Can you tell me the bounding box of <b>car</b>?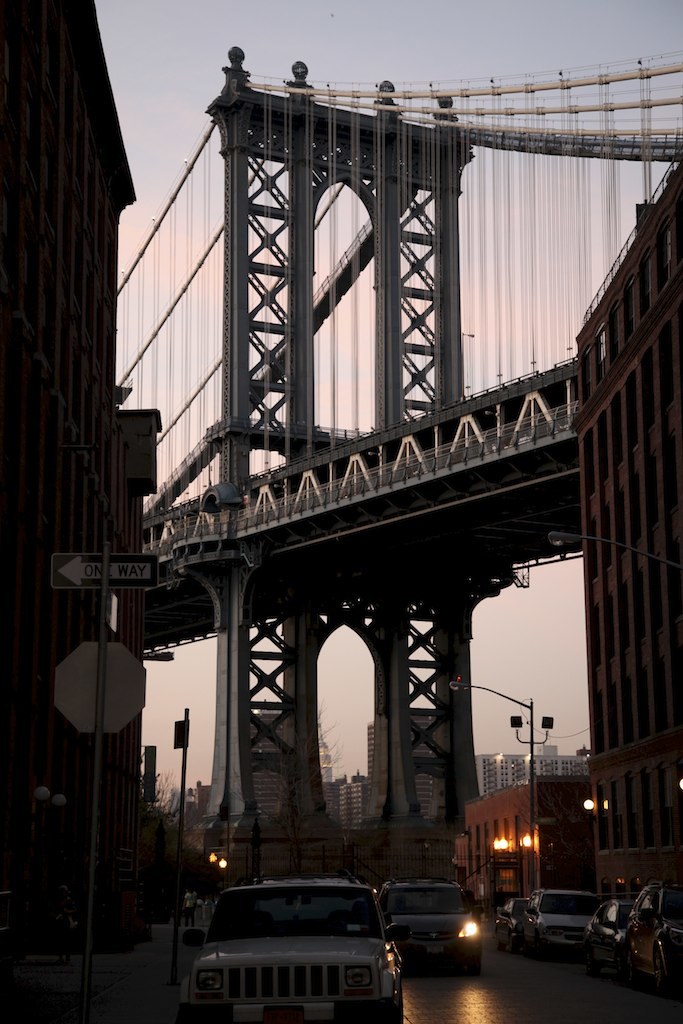
region(383, 881, 484, 962).
